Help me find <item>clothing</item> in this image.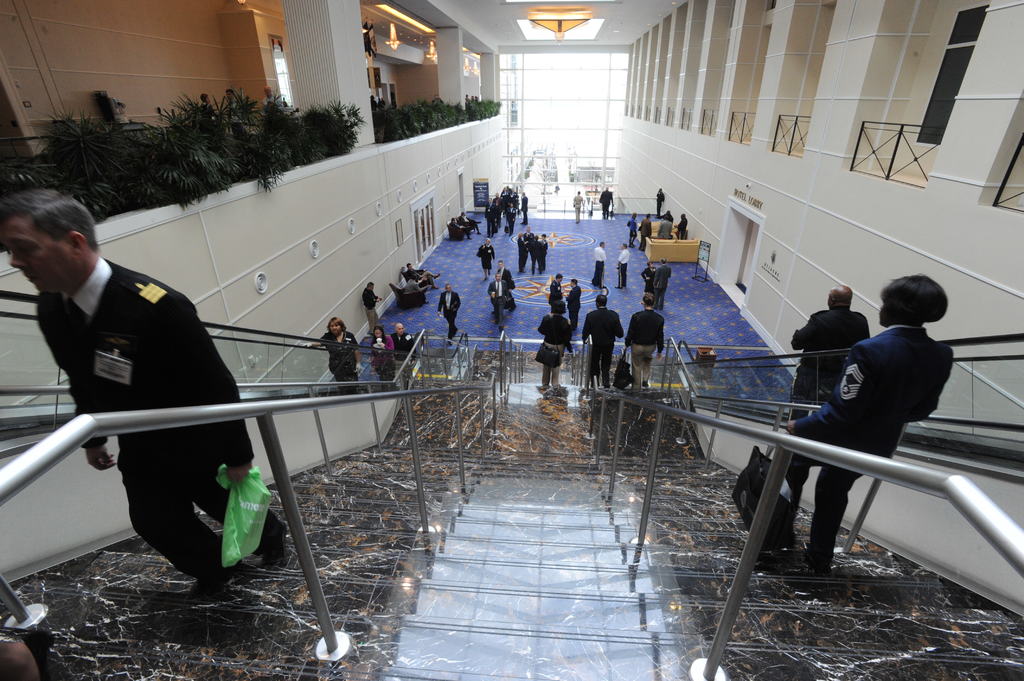
Found it: bbox=(602, 186, 611, 217).
